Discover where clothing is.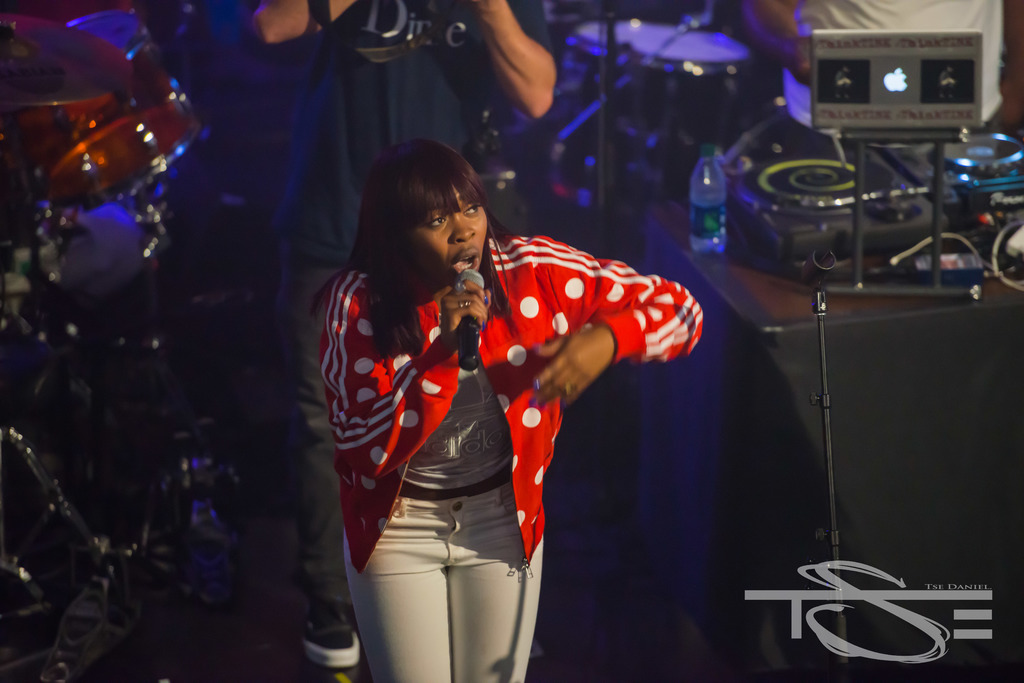
Discovered at [left=287, top=0, right=554, bottom=631].
